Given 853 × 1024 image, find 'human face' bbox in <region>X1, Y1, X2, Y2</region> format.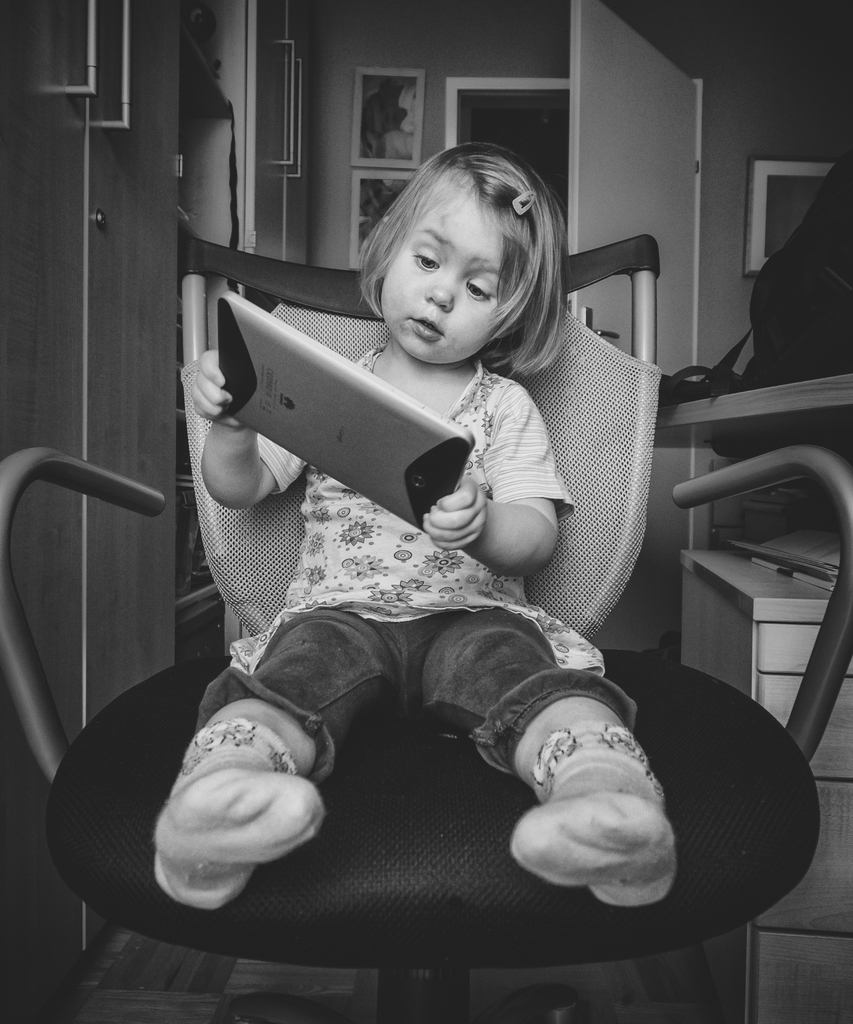
<region>384, 175, 506, 361</region>.
